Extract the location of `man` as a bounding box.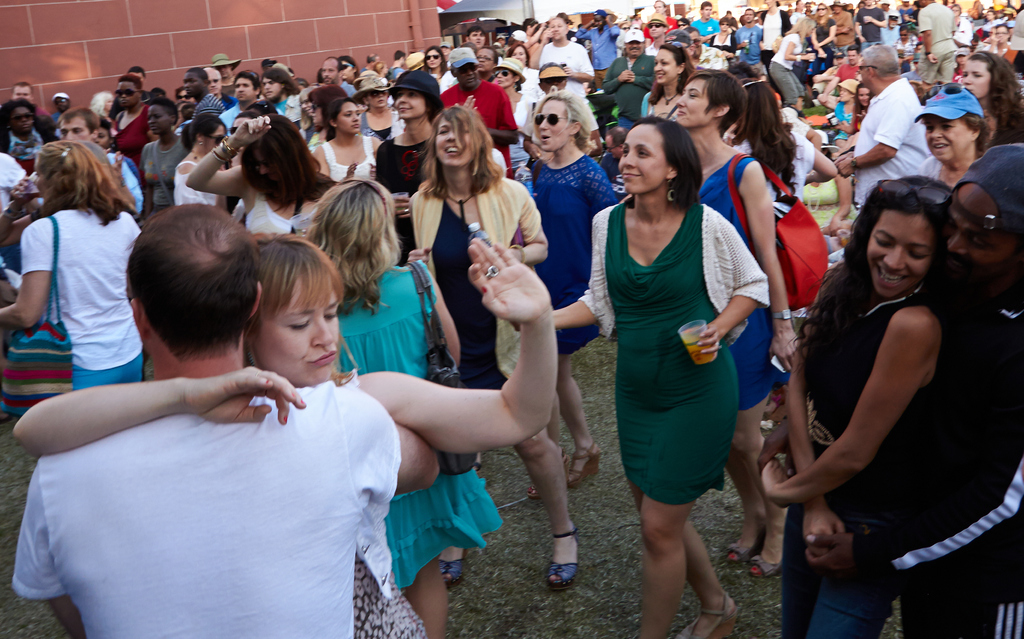
locate(388, 49, 409, 85).
